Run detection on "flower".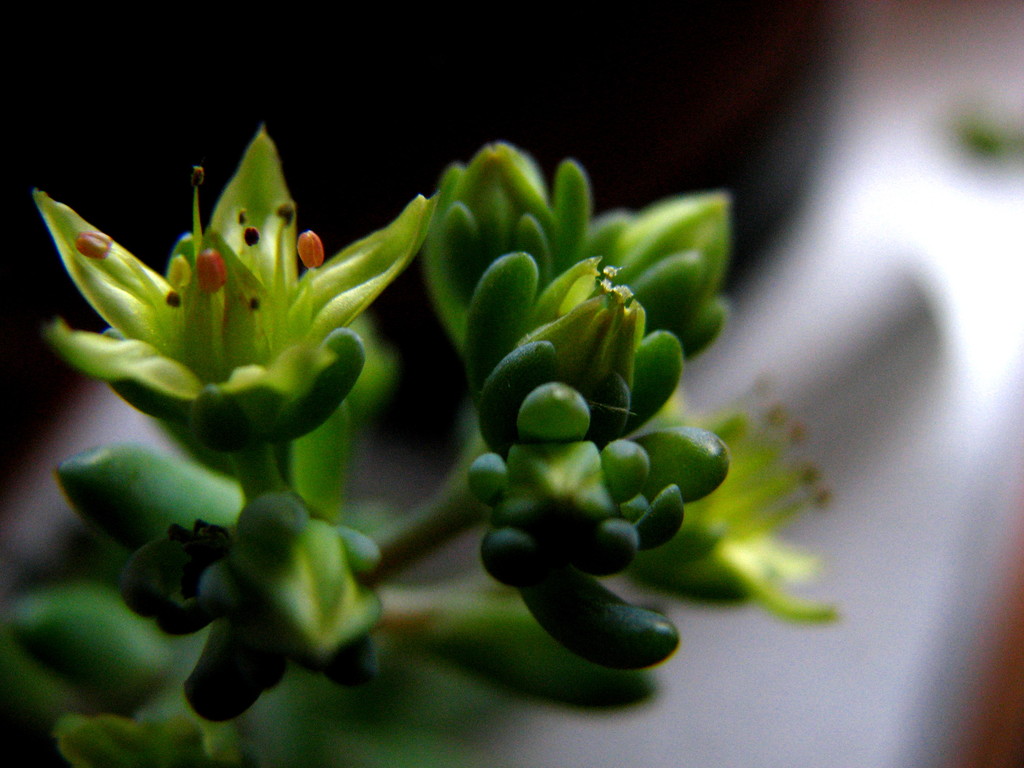
Result: [x1=426, y1=145, x2=738, y2=390].
